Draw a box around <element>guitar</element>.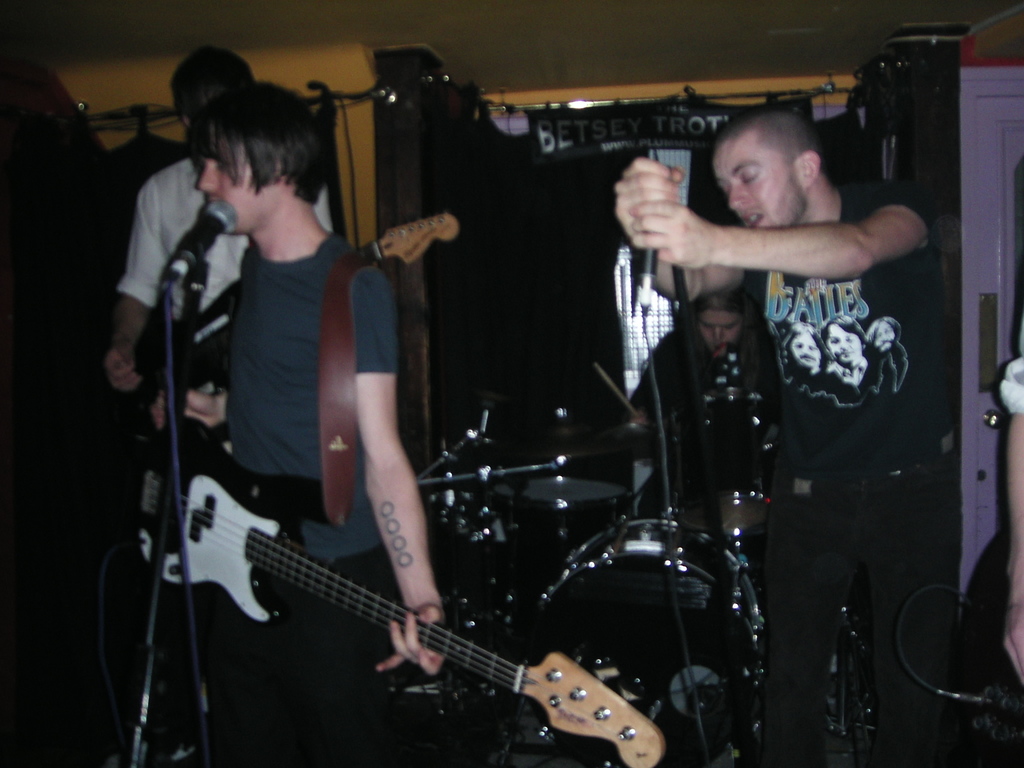
(114, 426, 684, 767).
